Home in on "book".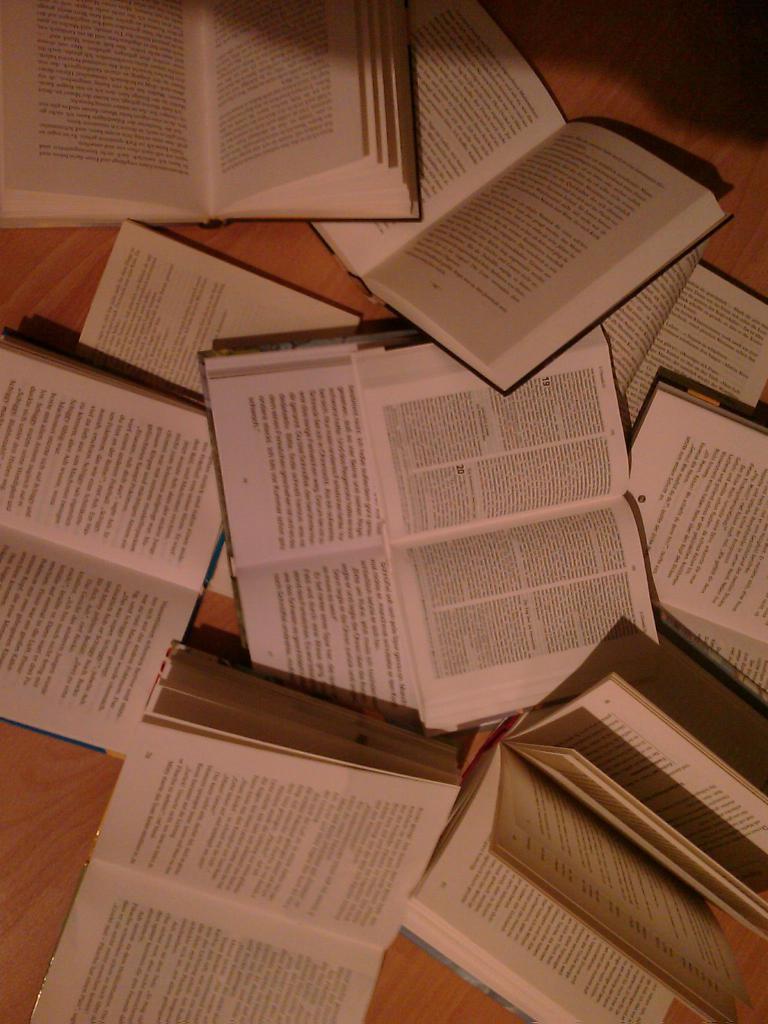
Homed in at (625,368,767,712).
